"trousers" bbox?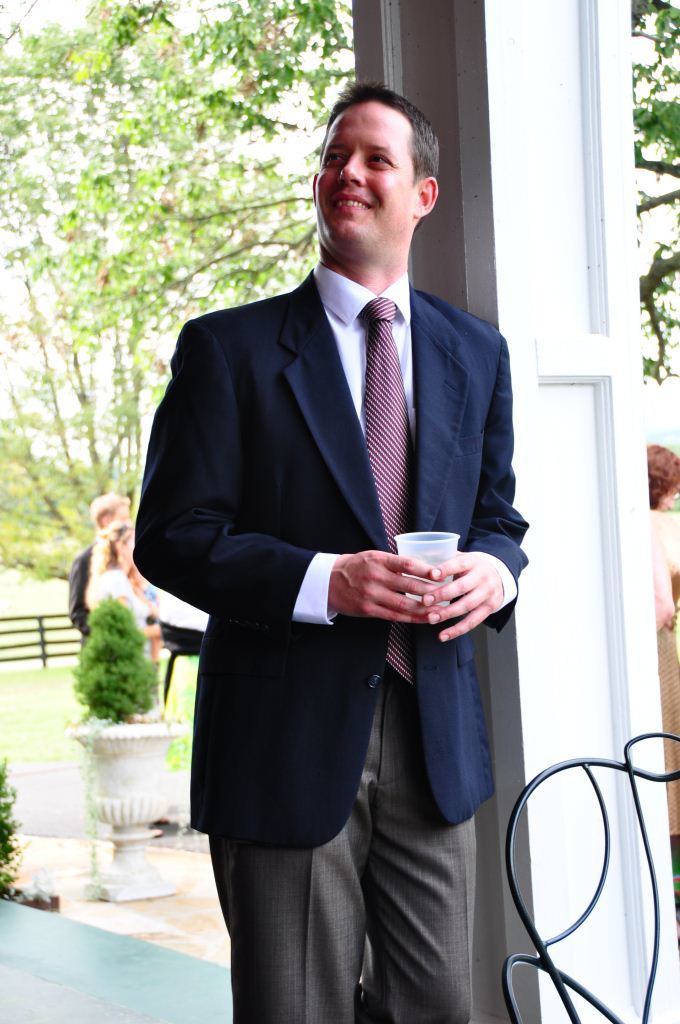
box(253, 621, 500, 989)
